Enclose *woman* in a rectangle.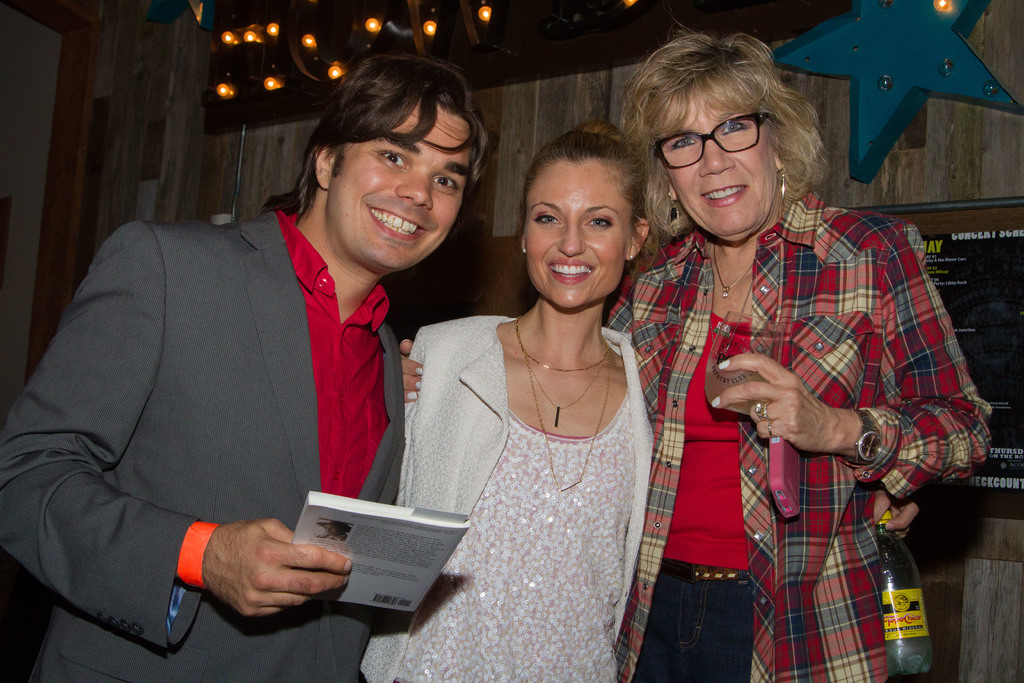
locate(402, 26, 989, 682).
